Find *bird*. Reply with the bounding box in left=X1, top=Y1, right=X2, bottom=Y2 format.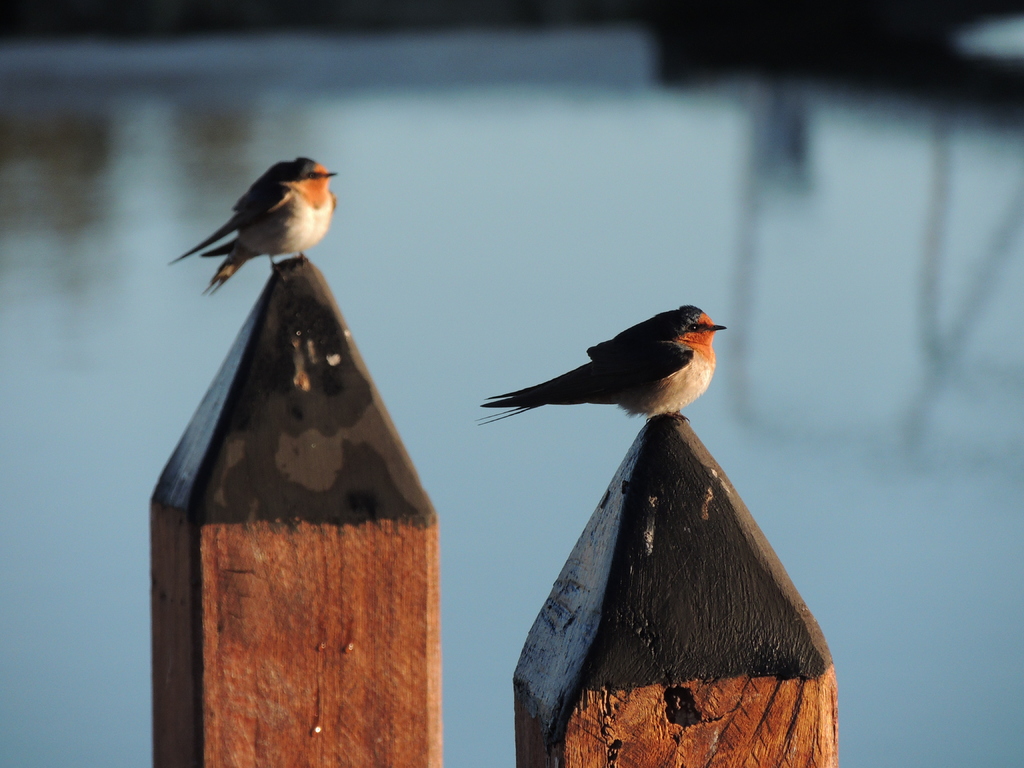
left=167, top=152, right=352, bottom=302.
